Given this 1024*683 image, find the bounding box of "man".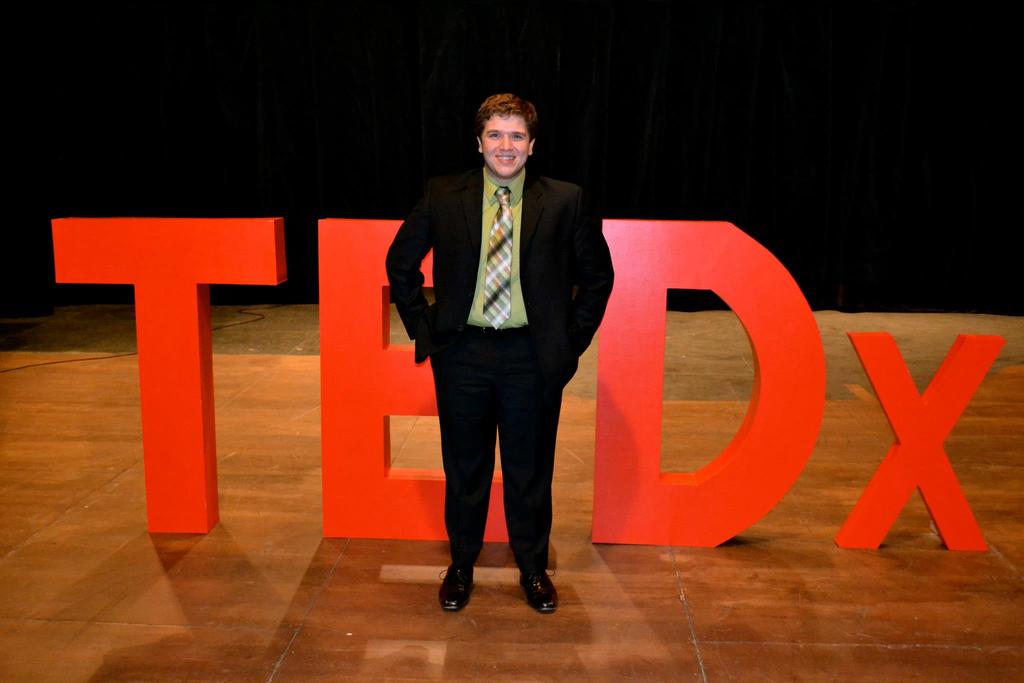
BBox(389, 97, 599, 615).
